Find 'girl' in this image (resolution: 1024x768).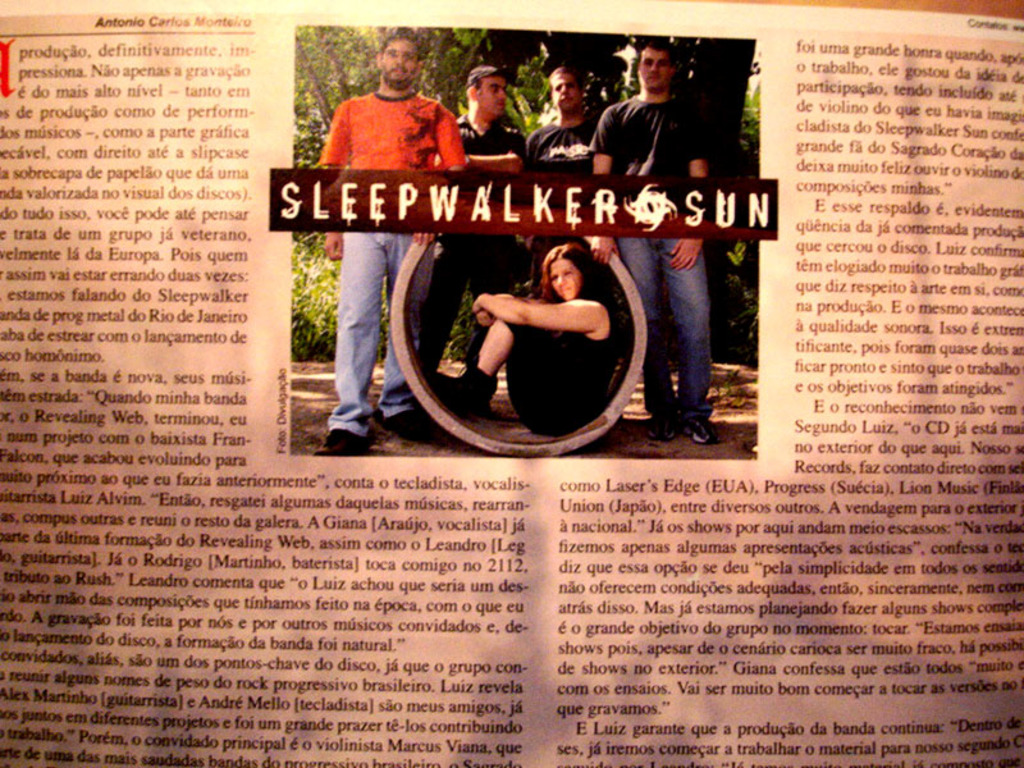
Rect(421, 210, 644, 434).
